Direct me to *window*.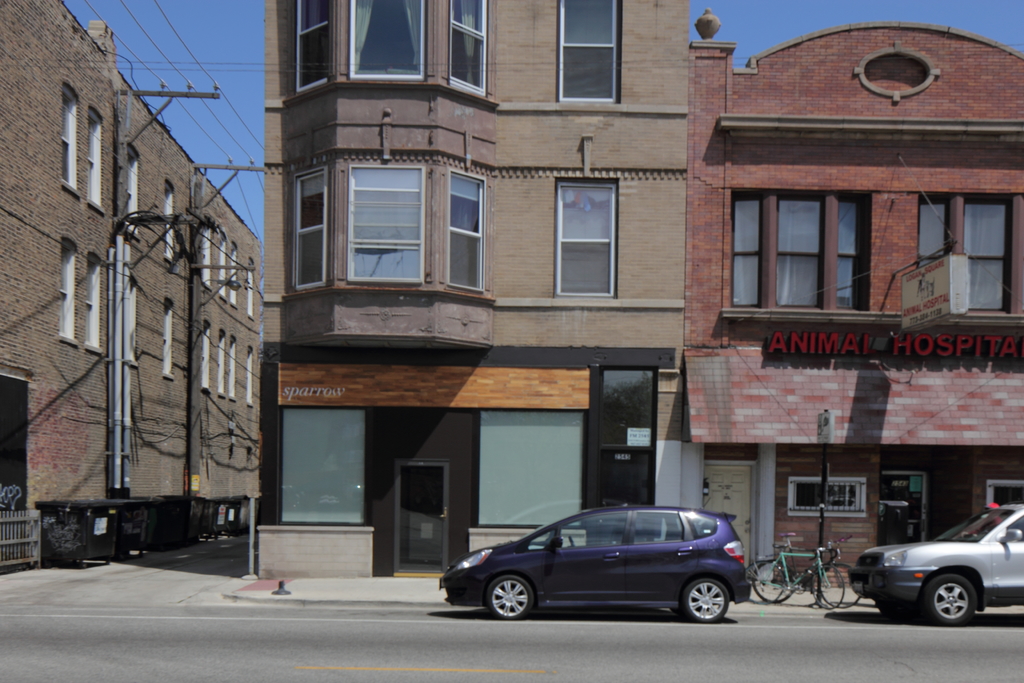
Direction: crop(447, 172, 494, 293).
